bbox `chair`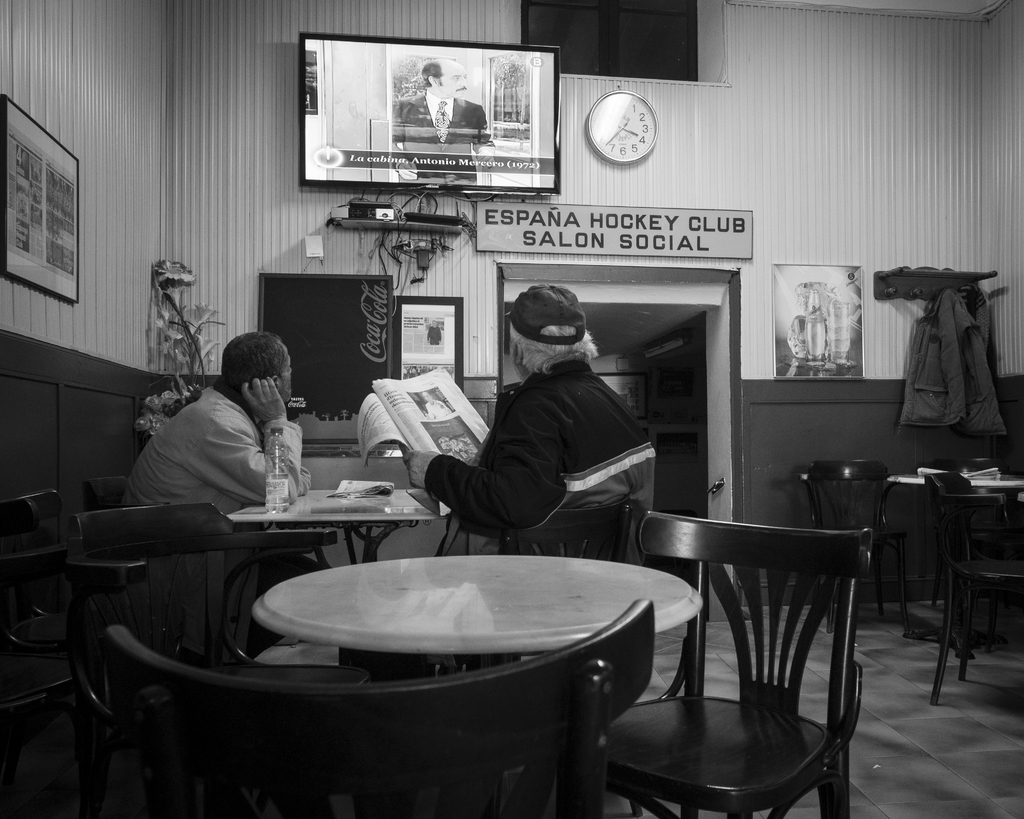
{"left": 808, "top": 463, "right": 913, "bottom": 640}
